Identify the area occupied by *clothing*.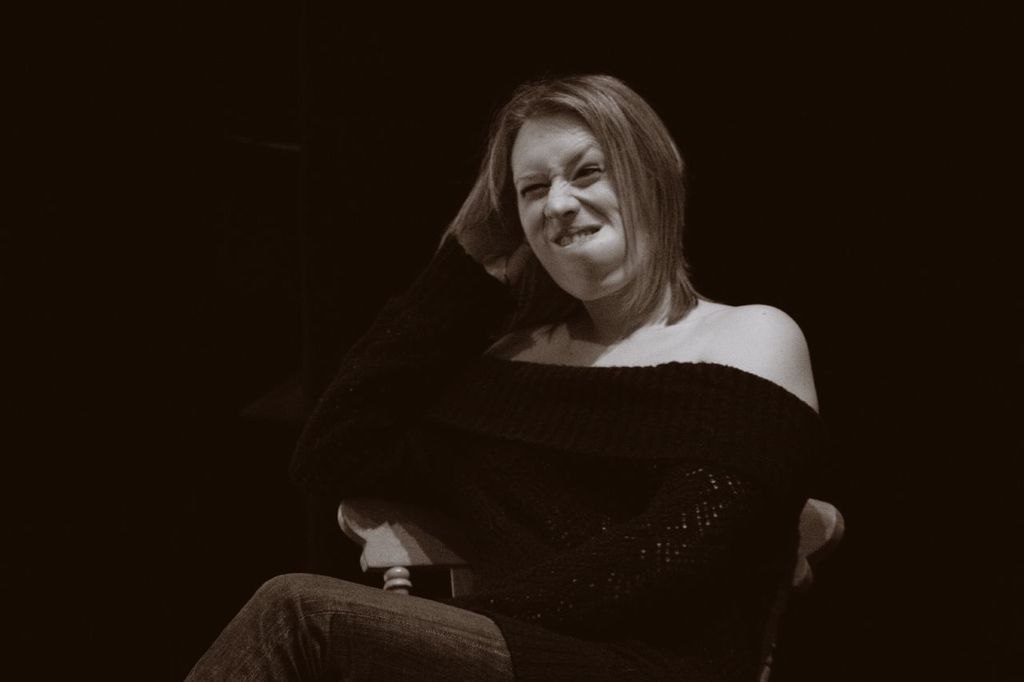
Area: 182 352 826 681.
